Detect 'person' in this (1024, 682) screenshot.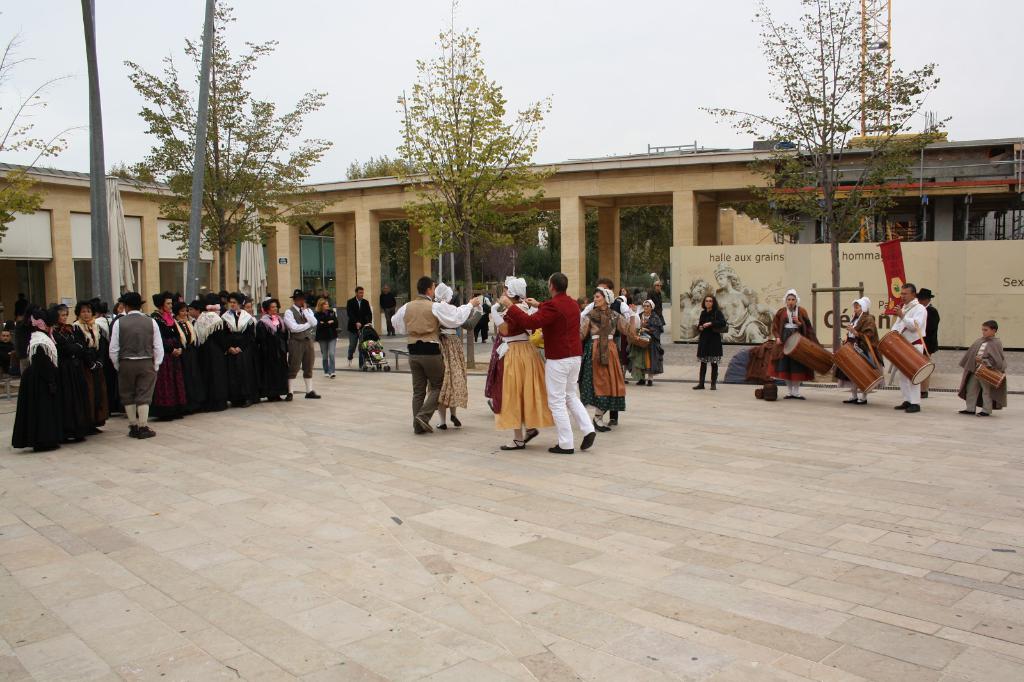
Detection: <box>831,297,885,406</box>.
